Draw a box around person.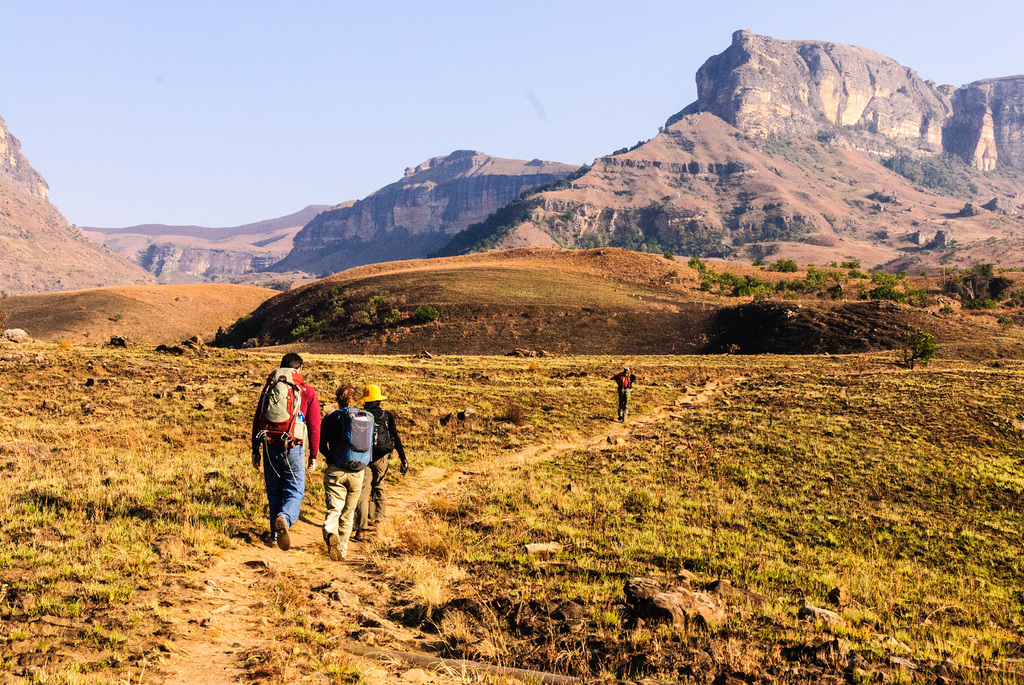
<region>359, 388, 410, 543</region>.
